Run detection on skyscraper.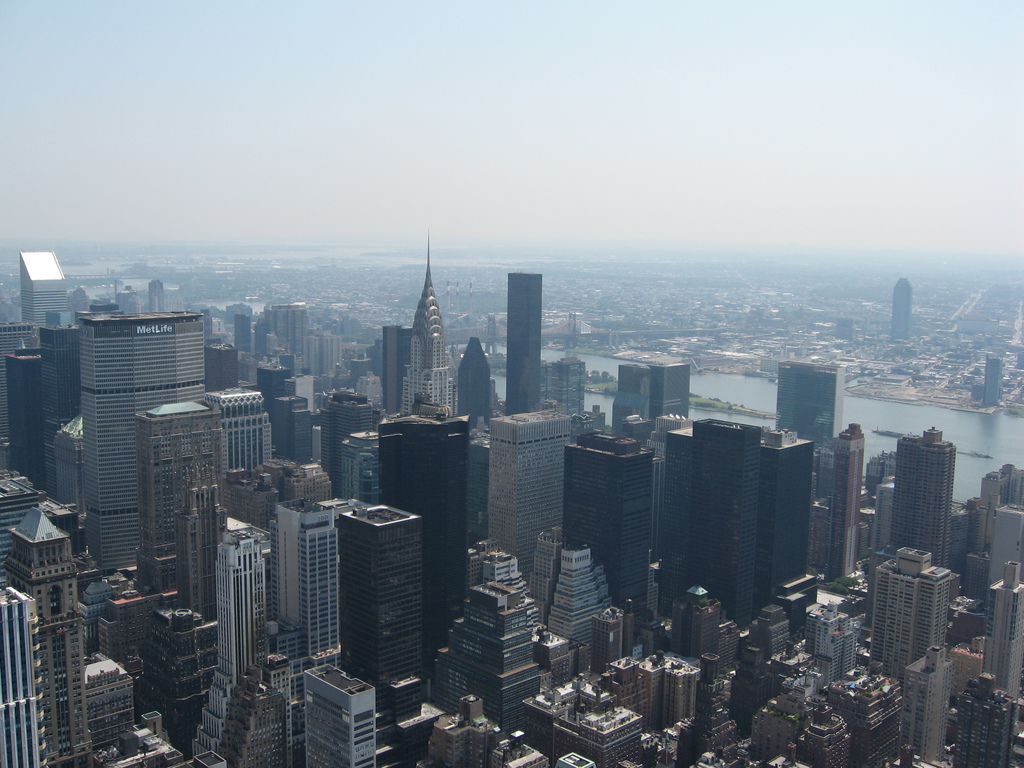
Result: (x1=282, y1=397, x2=319, y2=477).
